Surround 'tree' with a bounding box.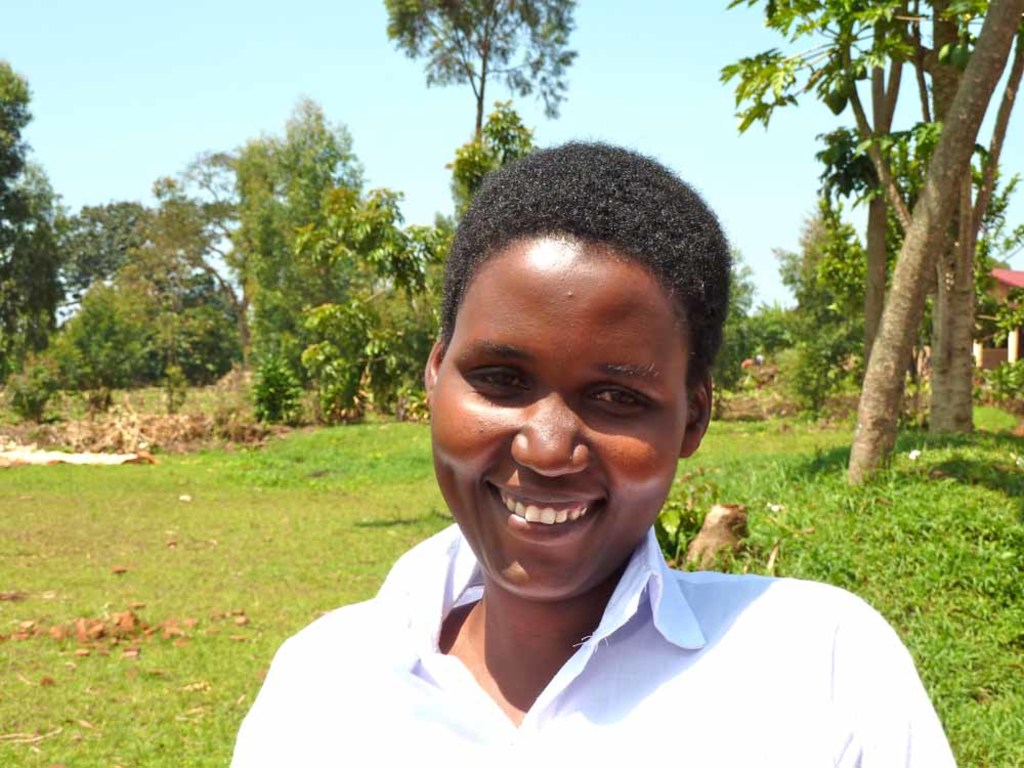
bbox(385, 0, 579, 144).
